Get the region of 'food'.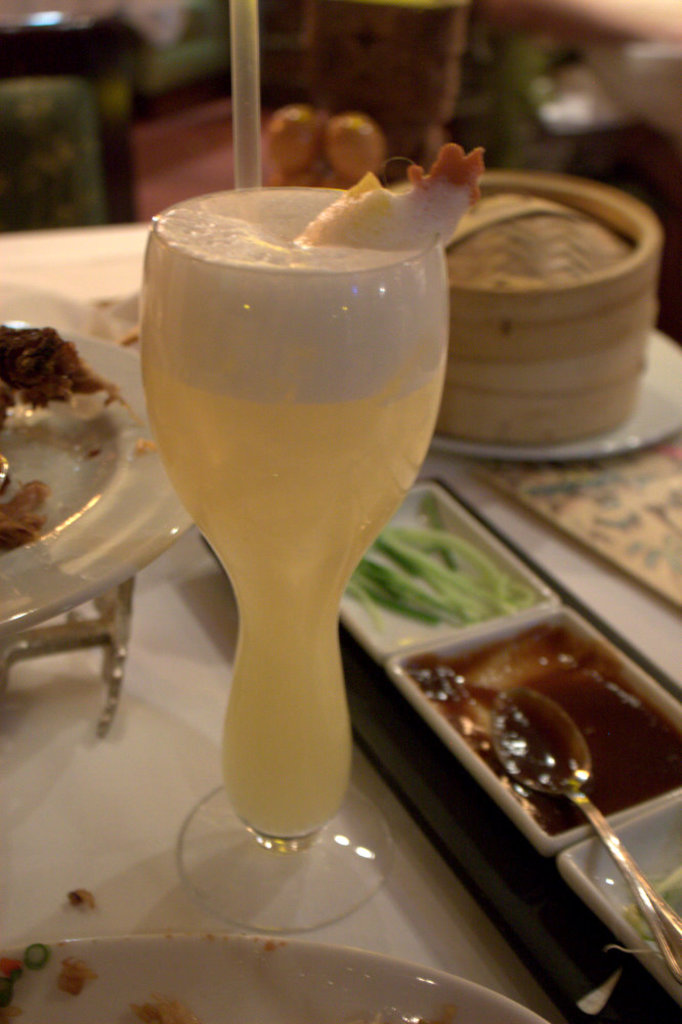
bbox=(296, 141, 485, 248).
